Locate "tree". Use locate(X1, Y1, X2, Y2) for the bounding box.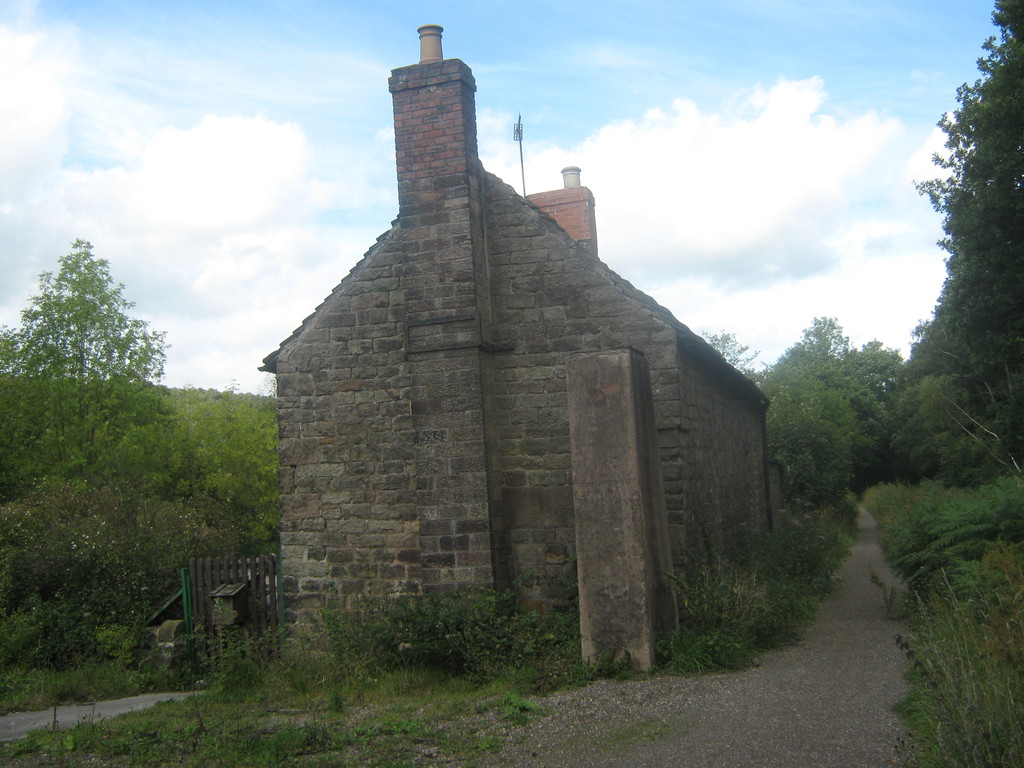
locate(753, 360, 855, 504).
